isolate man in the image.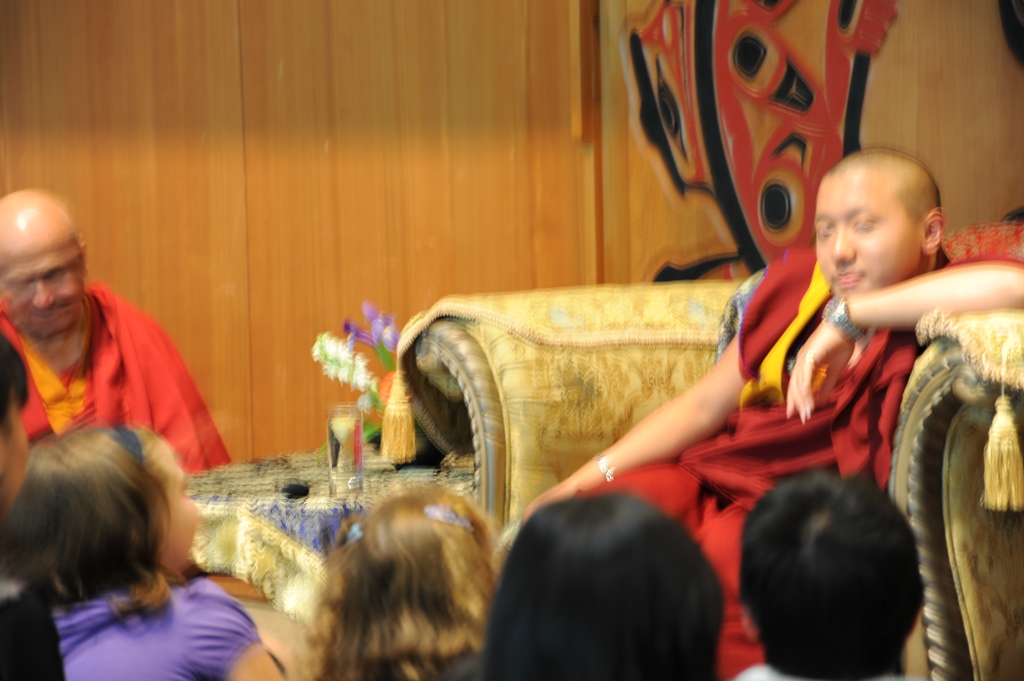
Isolated region: [left=348, top=115, right=1019, bottom=619].
